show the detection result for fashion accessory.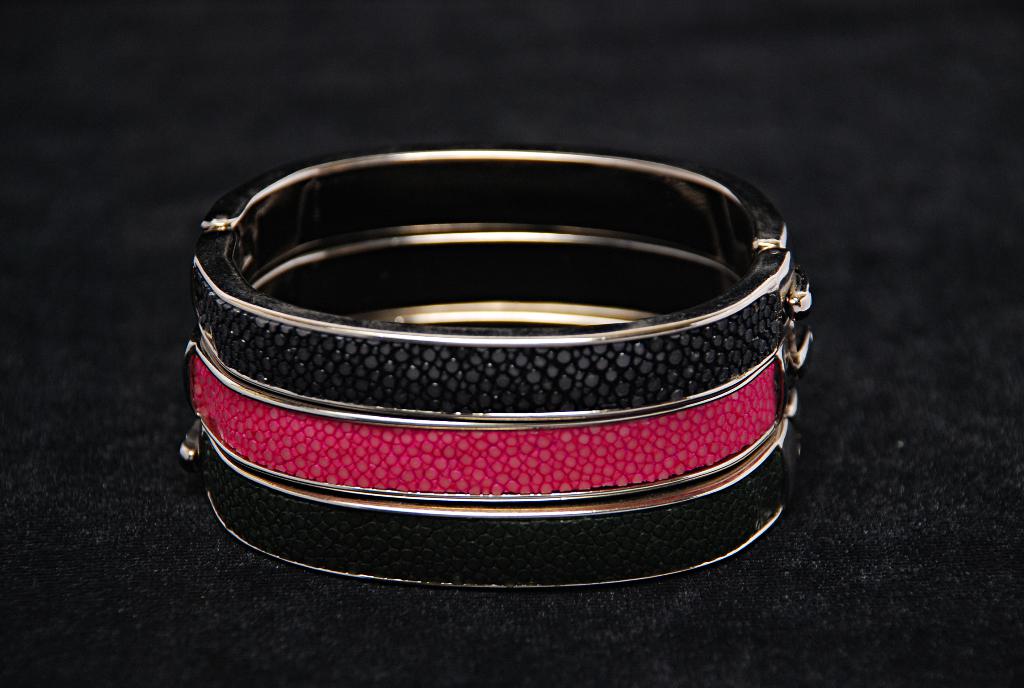
bbox(182, 142, 823, 582).
